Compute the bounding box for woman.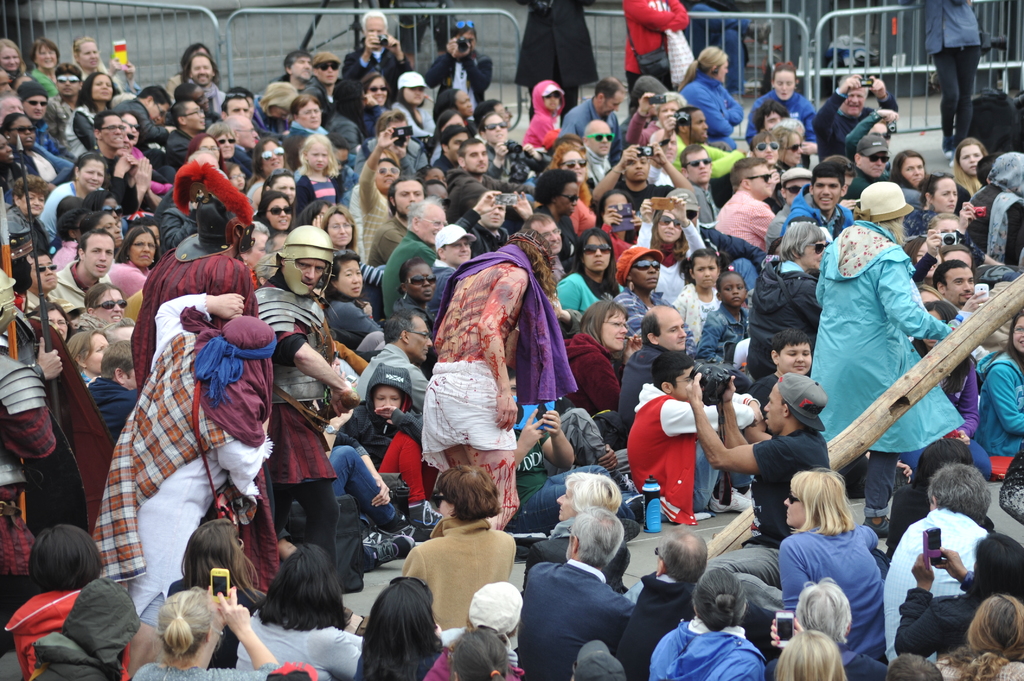
l=422, t=108, r=465, b=164.
